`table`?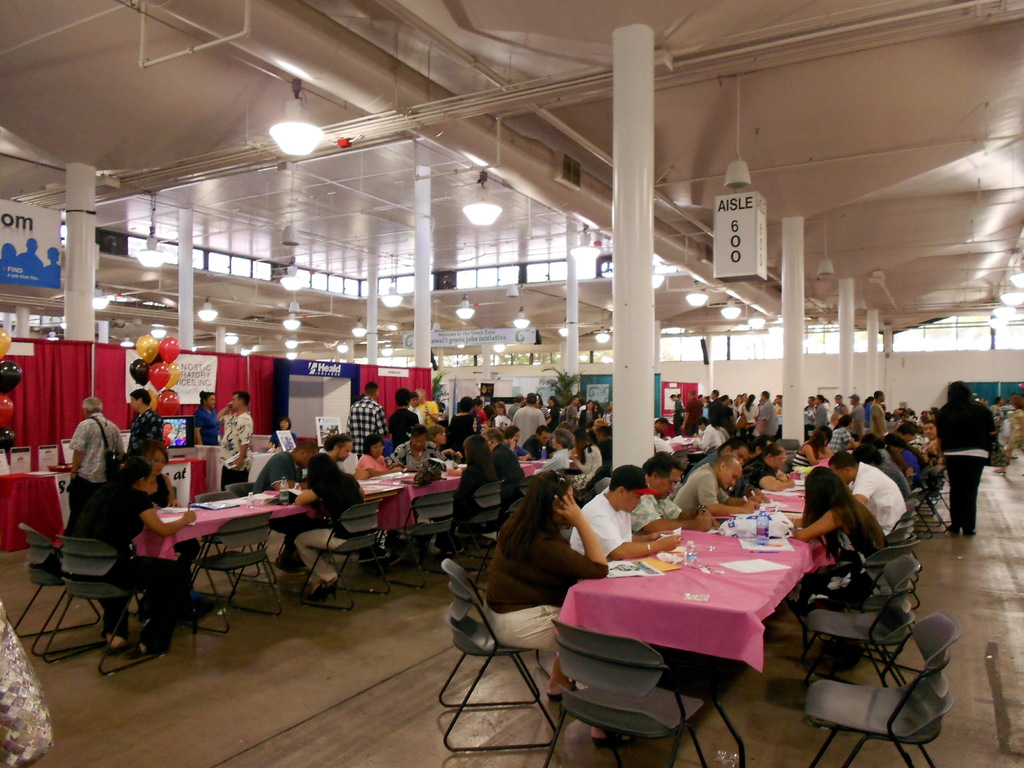
crop(129, 450, 555, 626)
